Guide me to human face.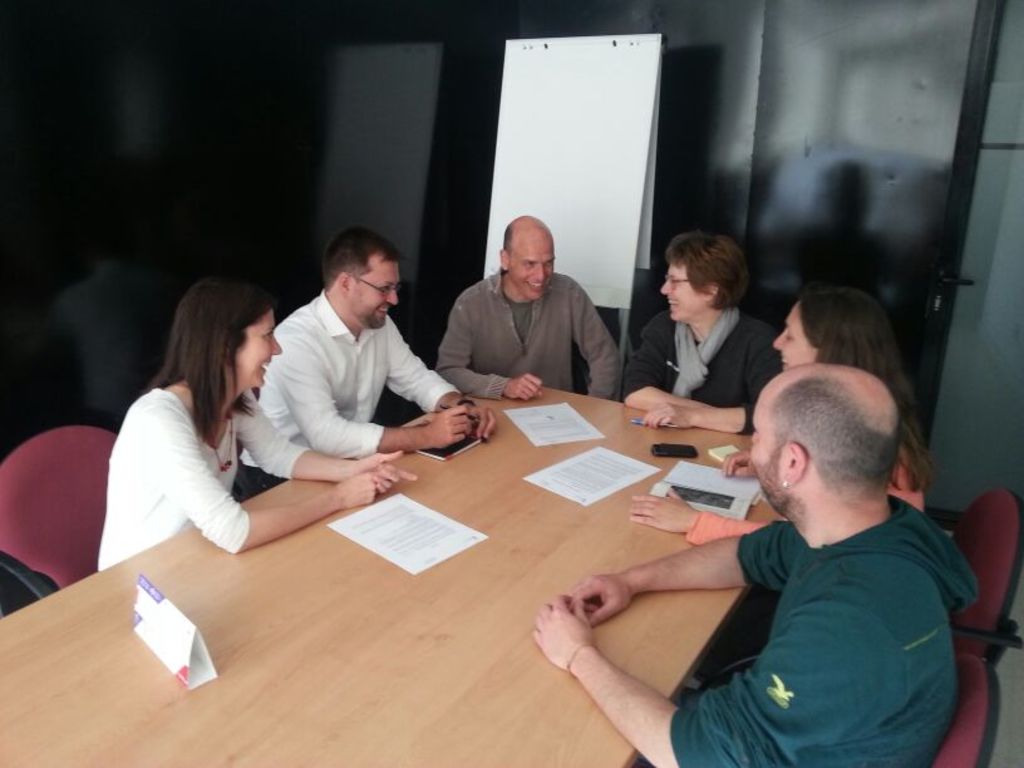
Guidance: Rect(771, 299, 809, 364).
